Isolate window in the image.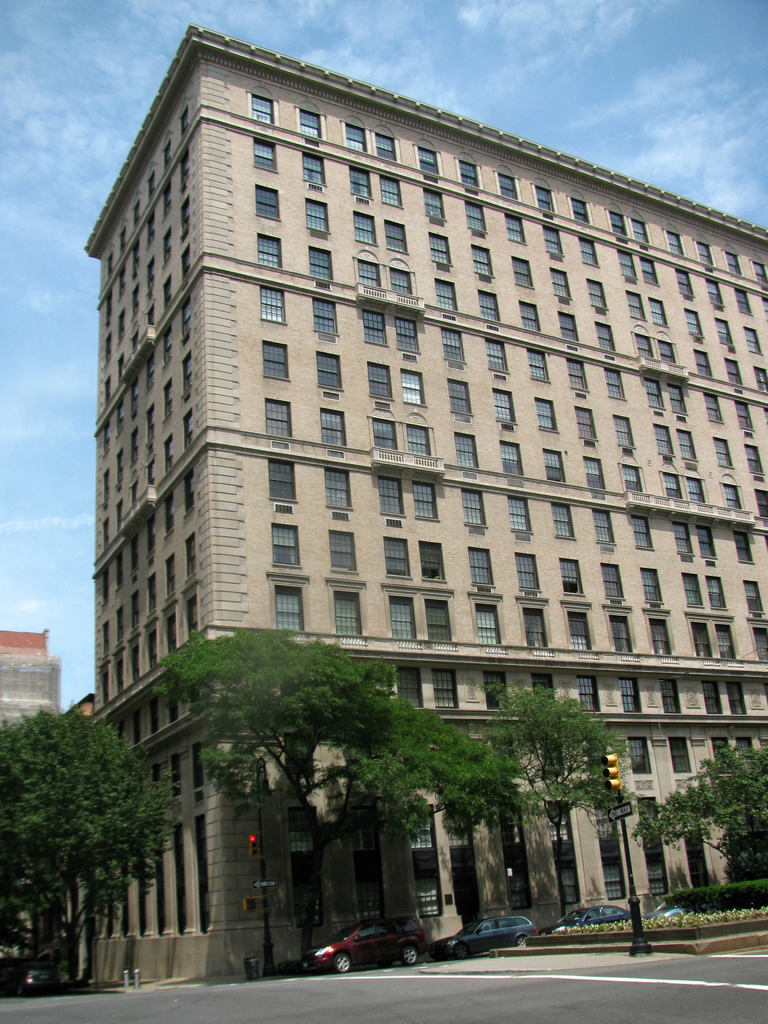
Isolated region: {"x1": 716, "y1": 440, "x2": 737, "y2": 467}.
